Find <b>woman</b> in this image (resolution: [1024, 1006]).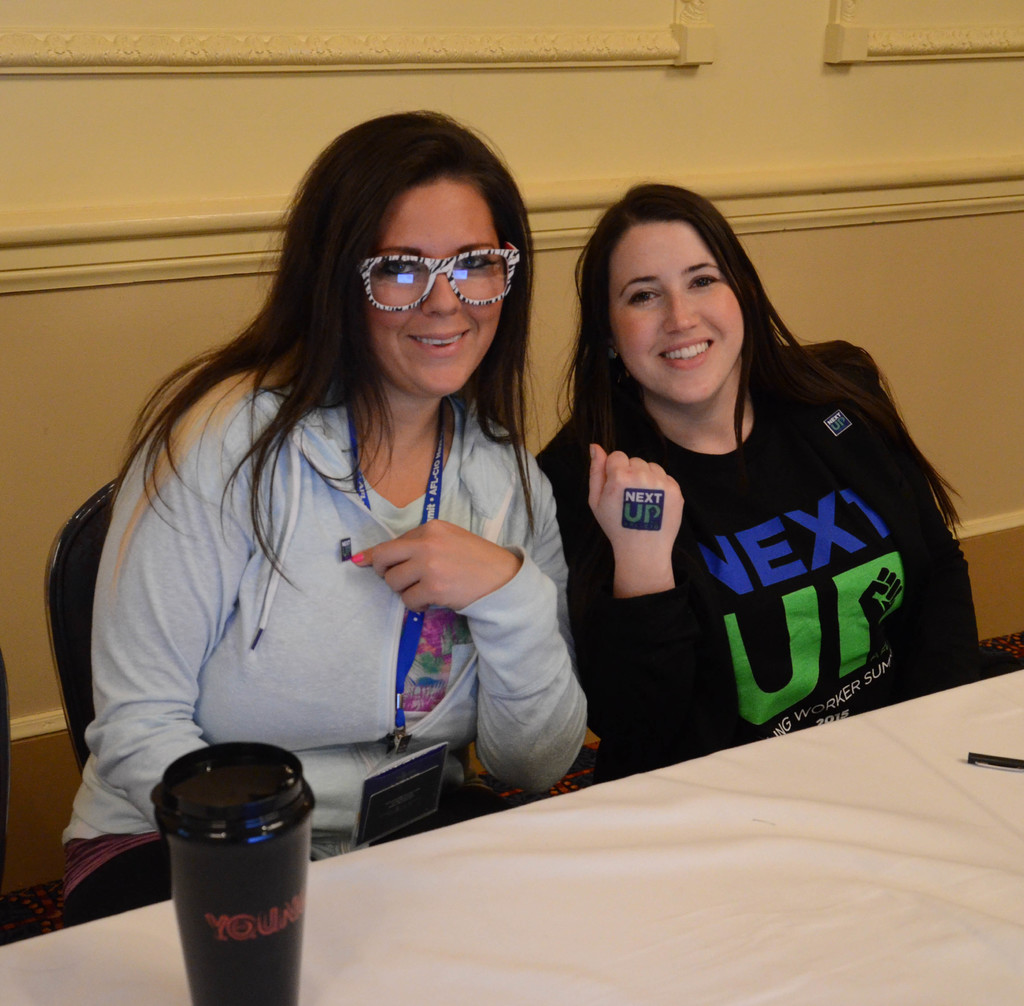
[54, 111, 593, 932].
